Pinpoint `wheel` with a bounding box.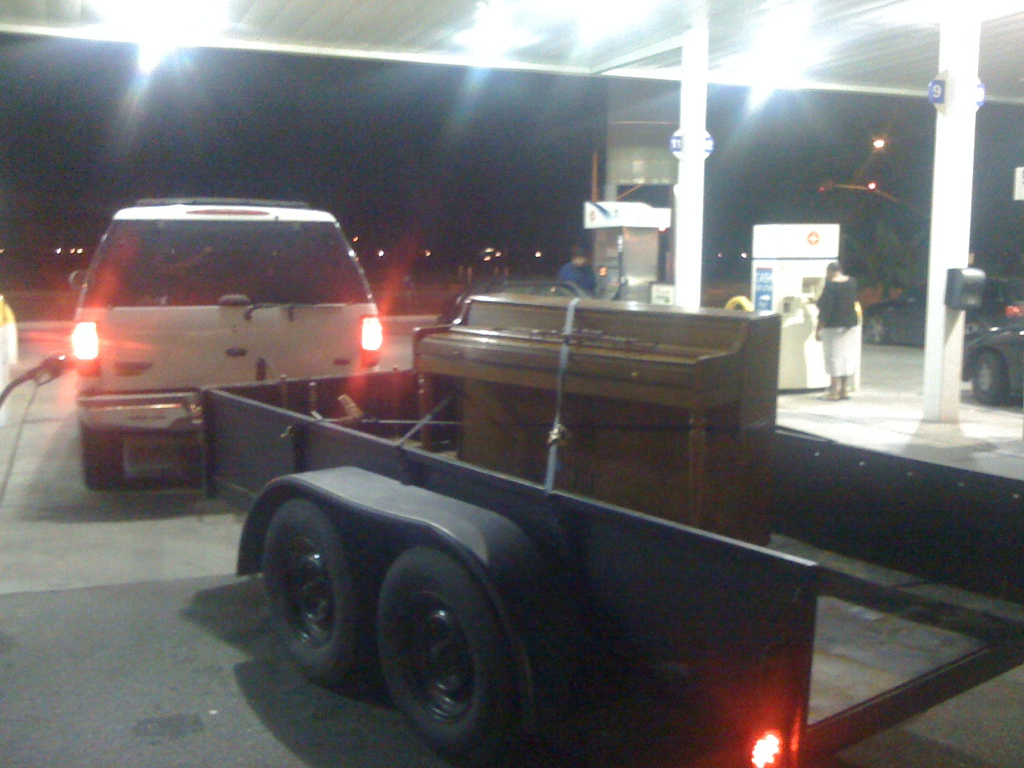
[left=71, top=412, right=131, bottom=496].
